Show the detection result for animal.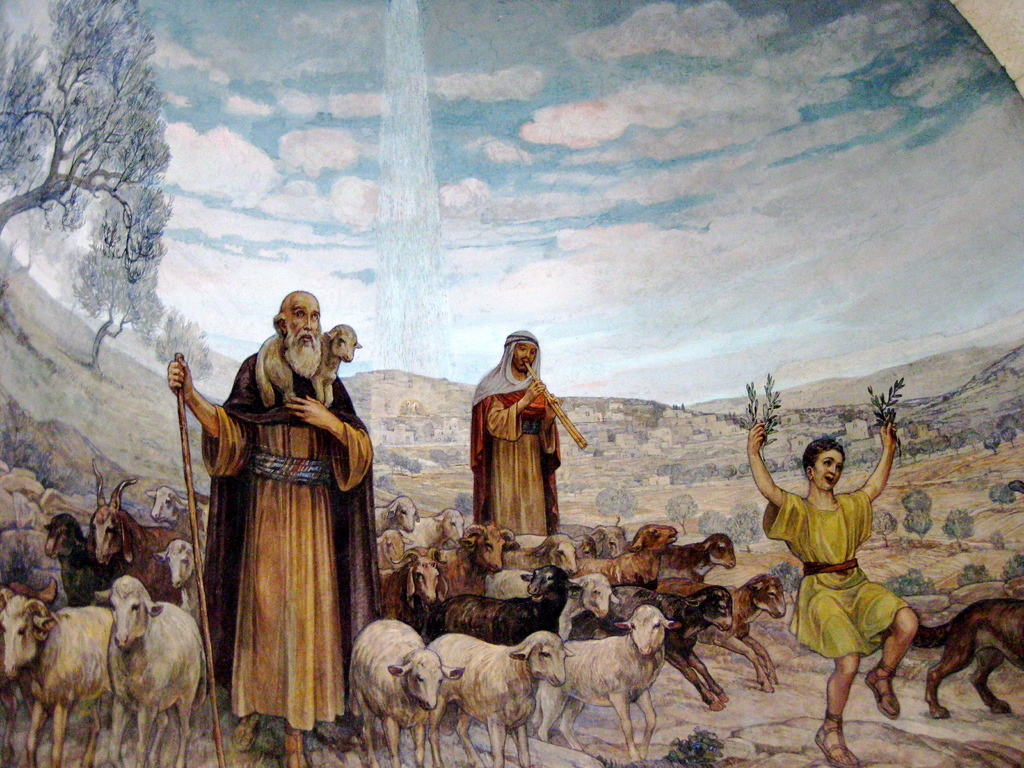
bbox=(805, 585, 862, 767).
